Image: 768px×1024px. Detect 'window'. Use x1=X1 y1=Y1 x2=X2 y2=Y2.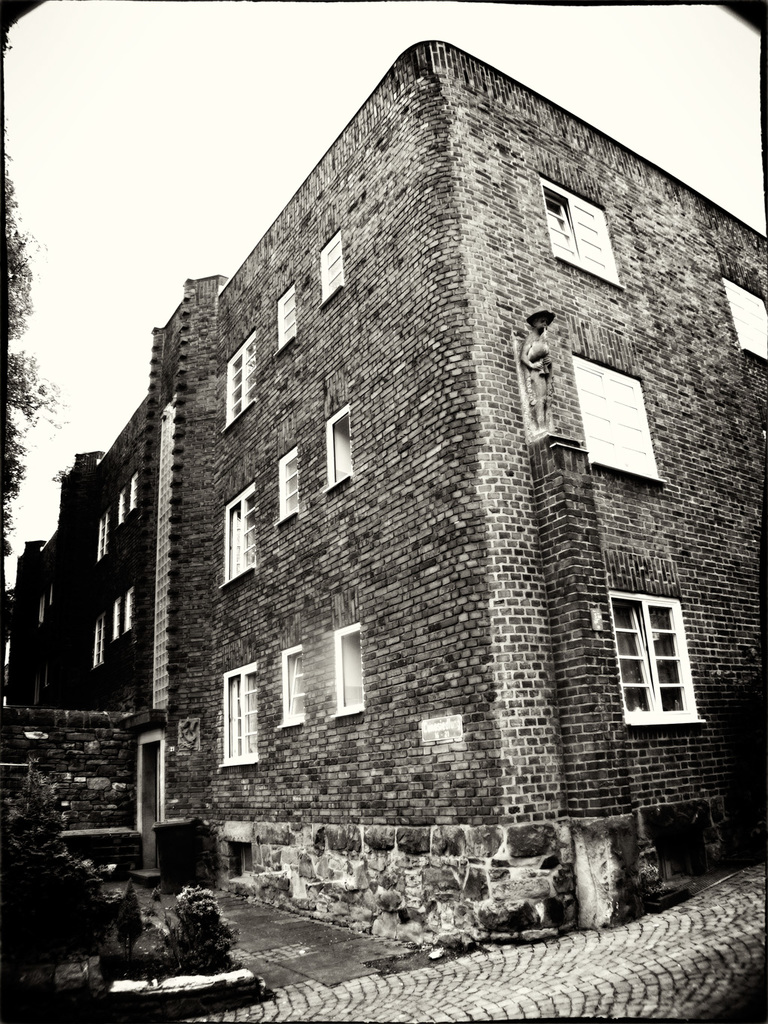
x1=91 y1=521 x2=110 y2=568.
